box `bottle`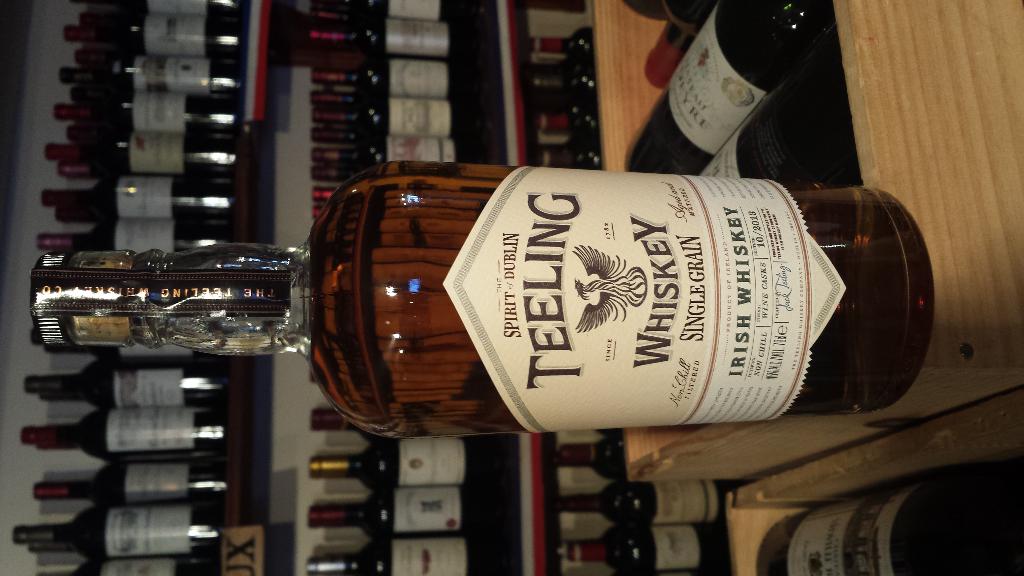
bbox=(300, 423, 476, 487)
